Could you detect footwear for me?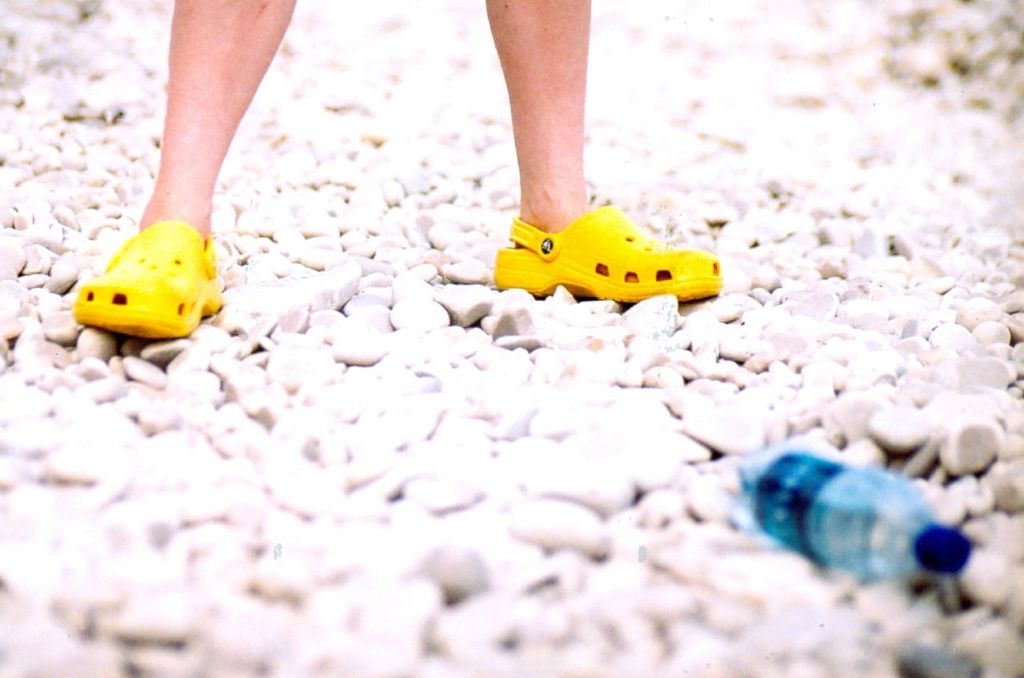
Detection result: {"left": 66, "top": 217, "right": 220, "bottom": 339}.
